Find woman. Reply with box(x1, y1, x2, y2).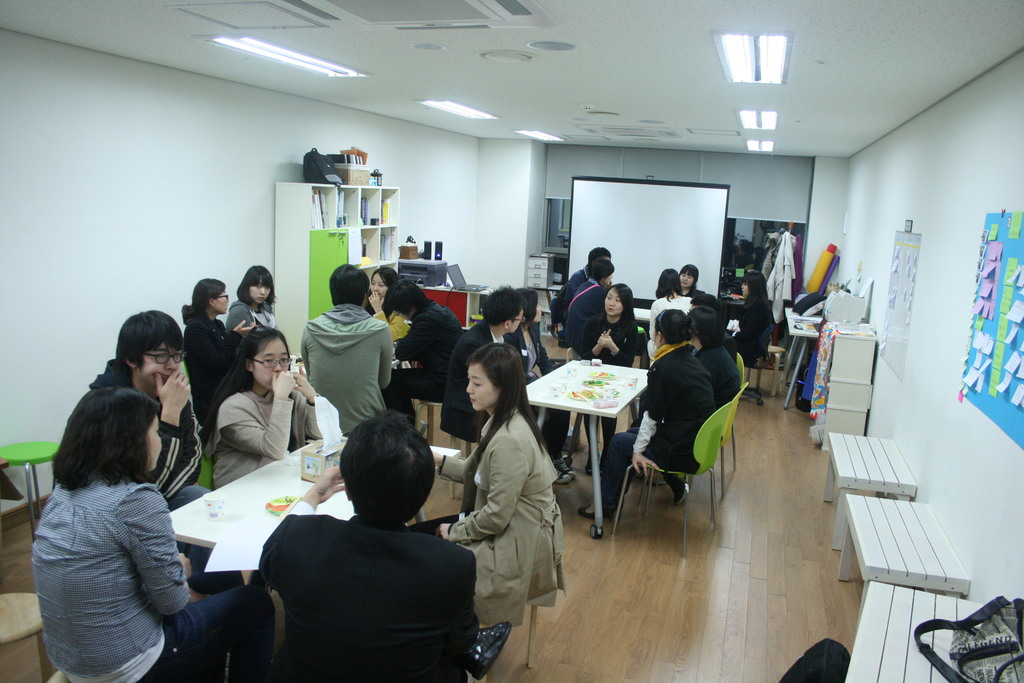
box(678, 263, 711, 298).
